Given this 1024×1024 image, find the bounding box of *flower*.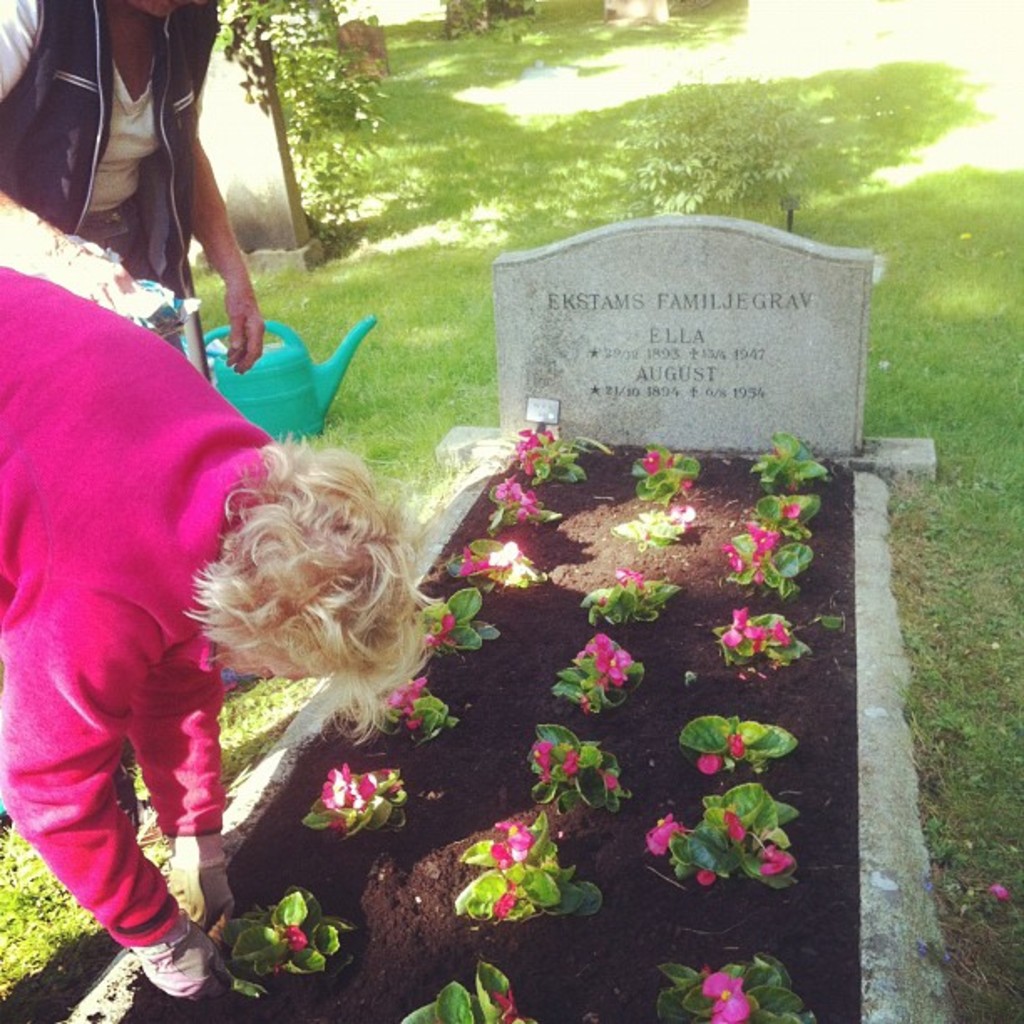
423 609 465 651.
